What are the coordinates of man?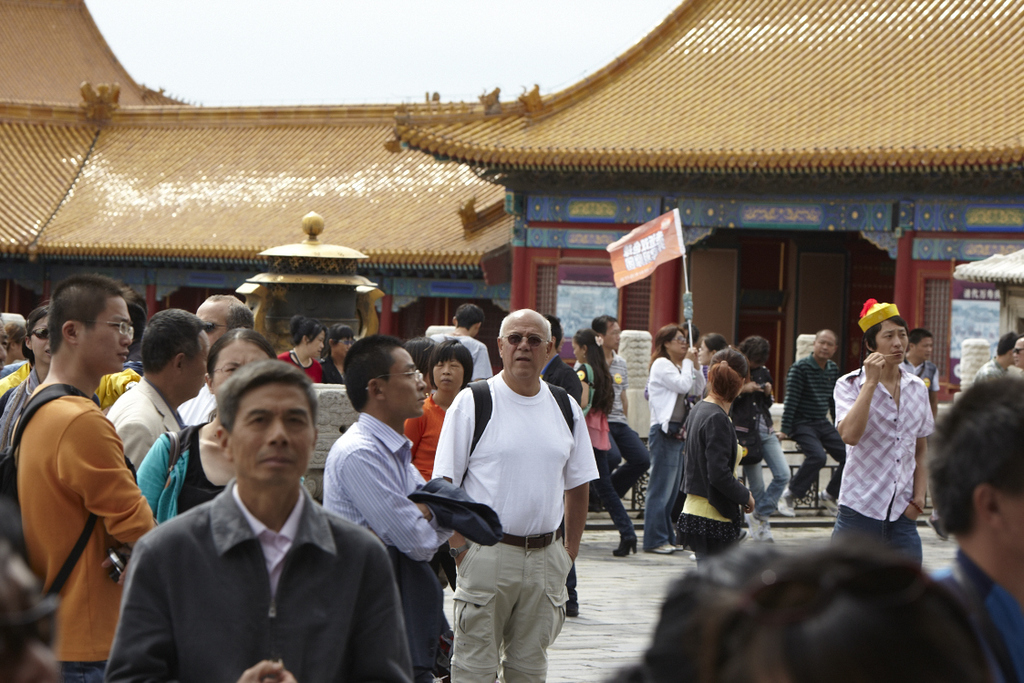
region(317, 332, 463, 681).
